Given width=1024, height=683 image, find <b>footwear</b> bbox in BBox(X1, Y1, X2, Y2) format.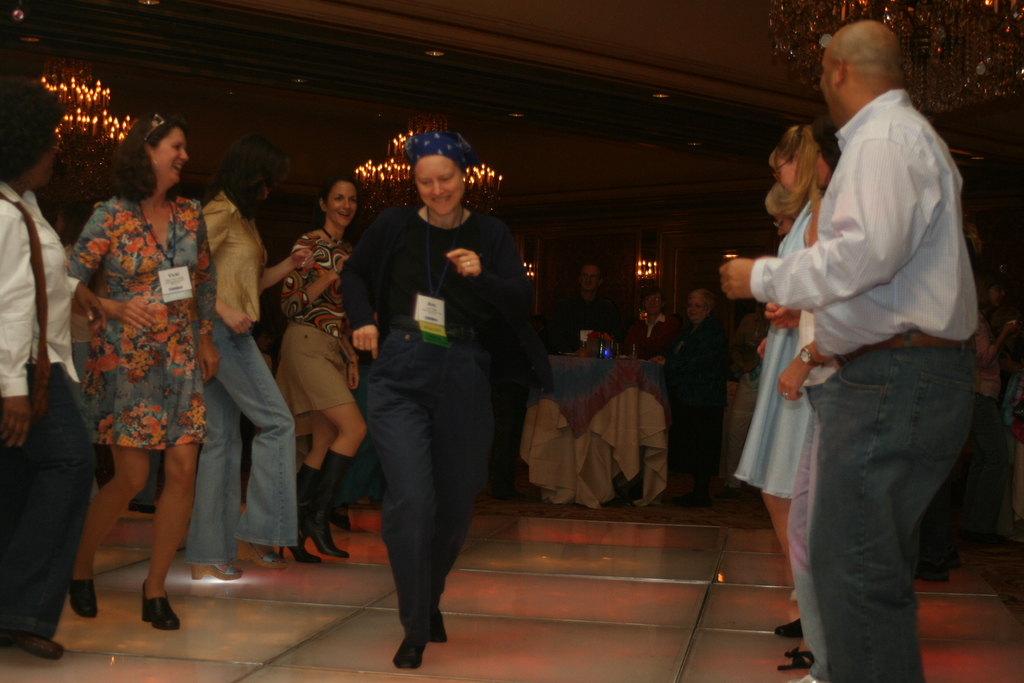
BBox(794, 668, 834, 682).
